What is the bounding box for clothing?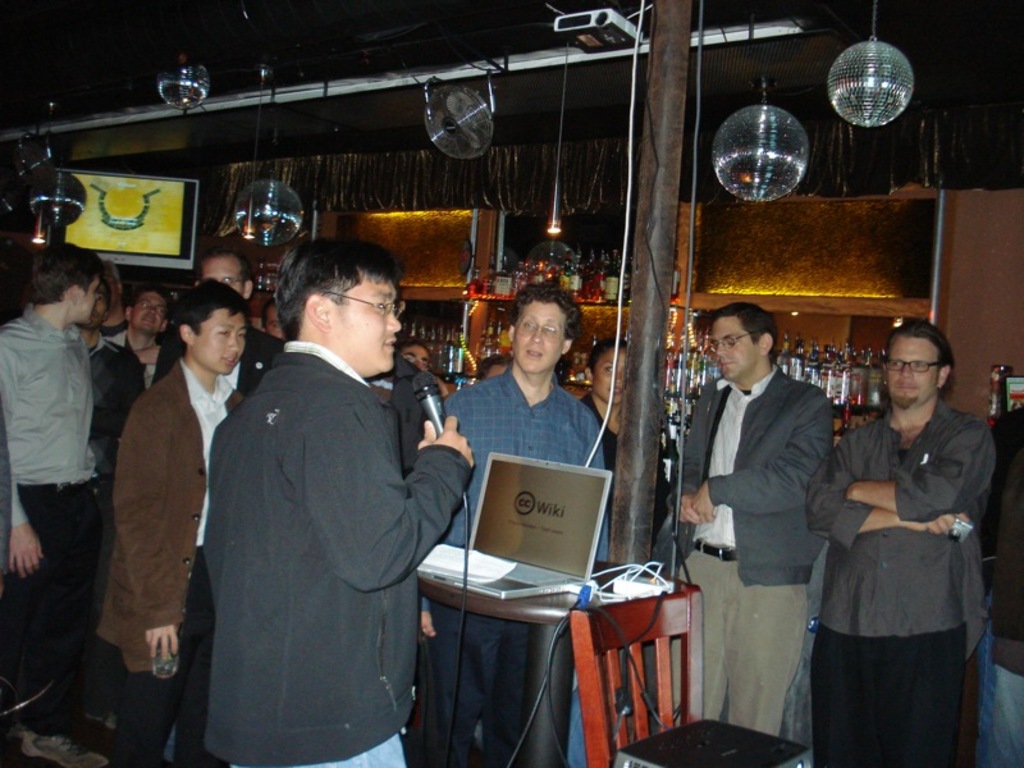
[left=657, top=362, right=835, bottom=737].
